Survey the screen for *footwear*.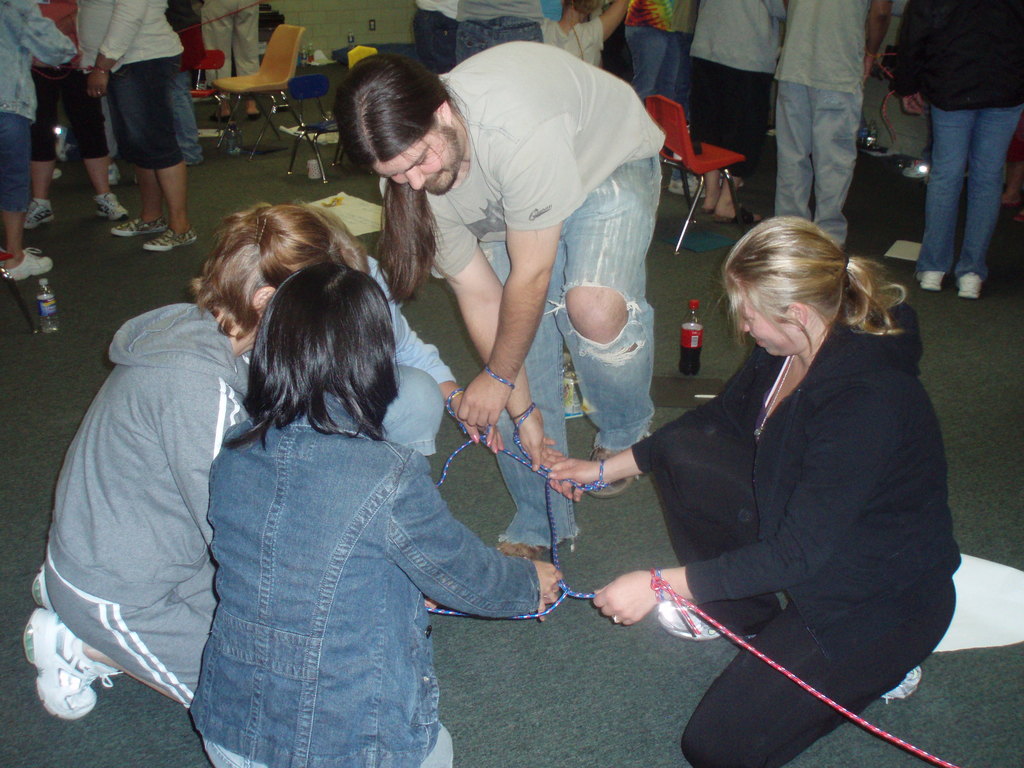
Survey found: box(704, 204, 761, 222).
